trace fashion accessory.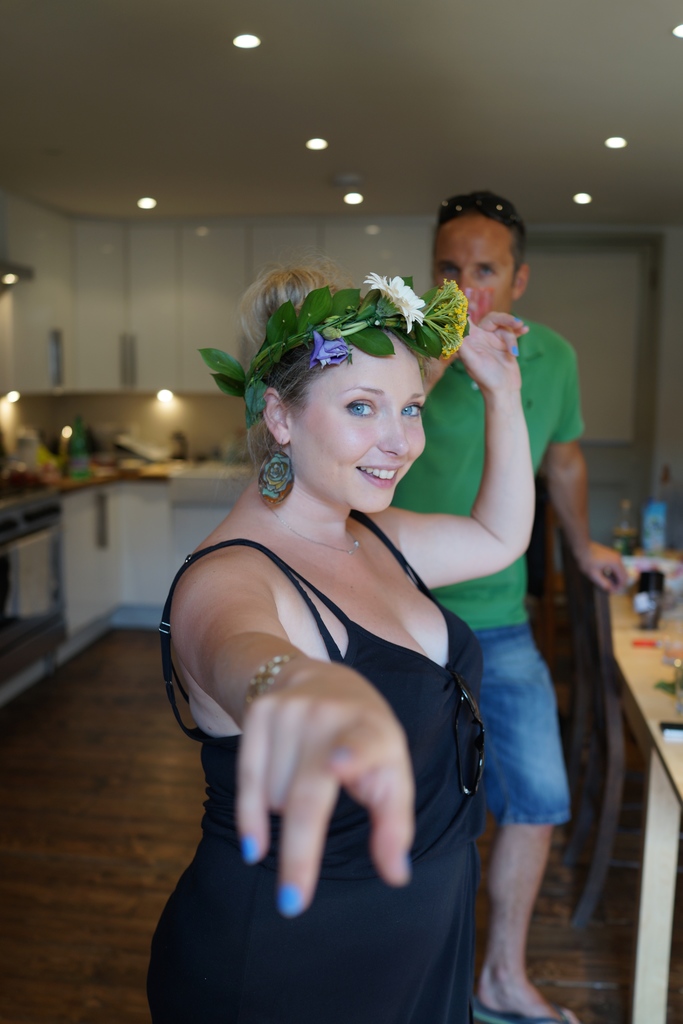
Traced to 194:273:471:435.
